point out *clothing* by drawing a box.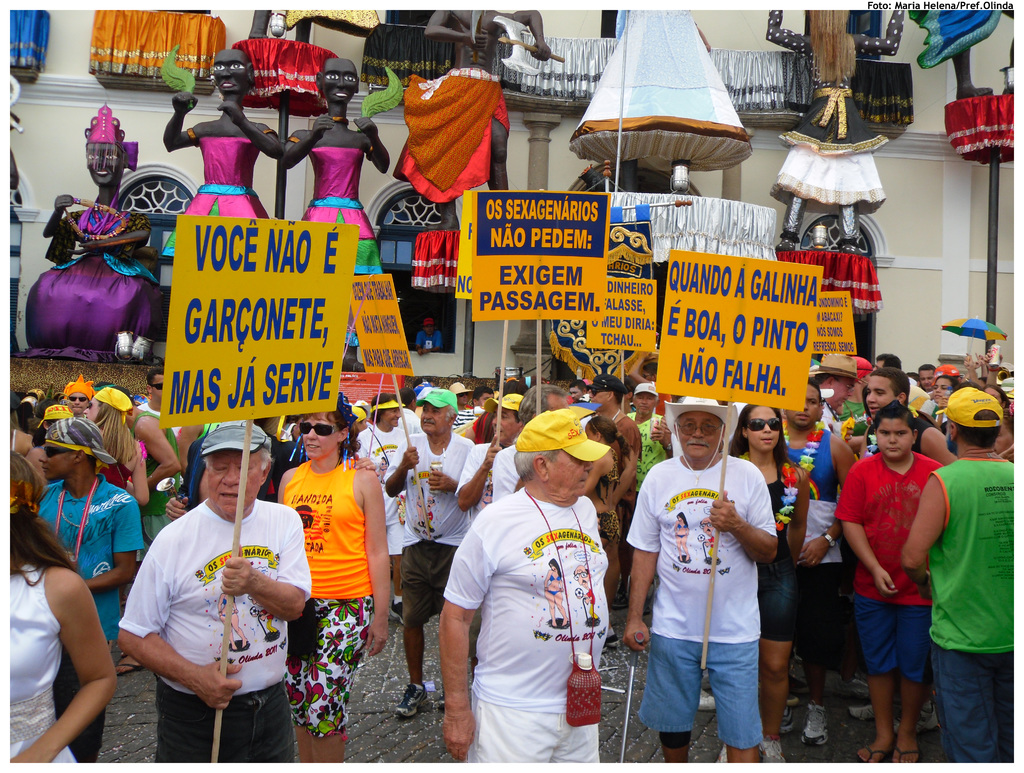
[x1=835, y1=453, x2=952, y2=681].
